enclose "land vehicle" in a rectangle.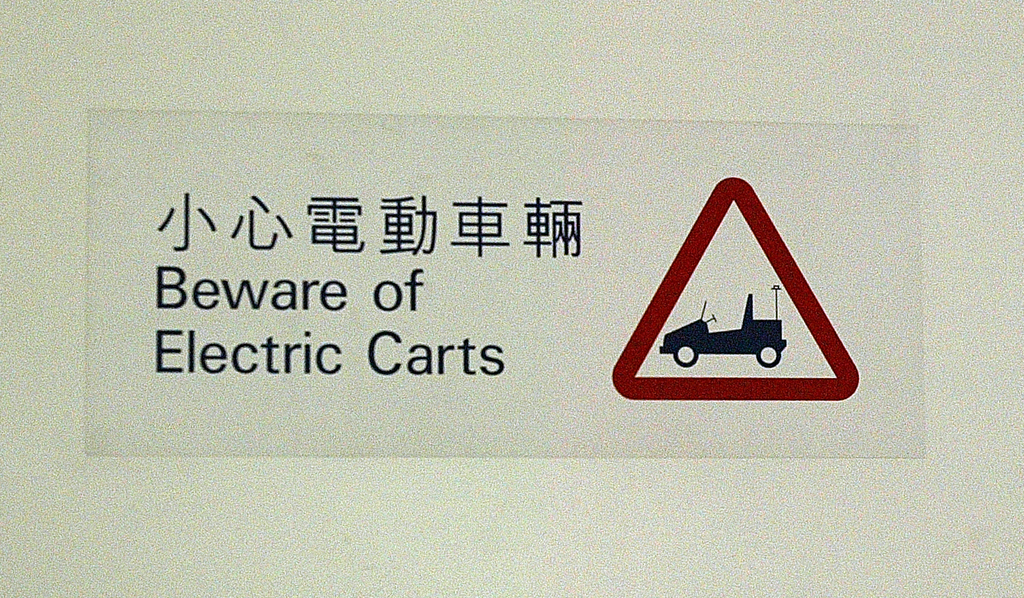
661:287:787:366.
